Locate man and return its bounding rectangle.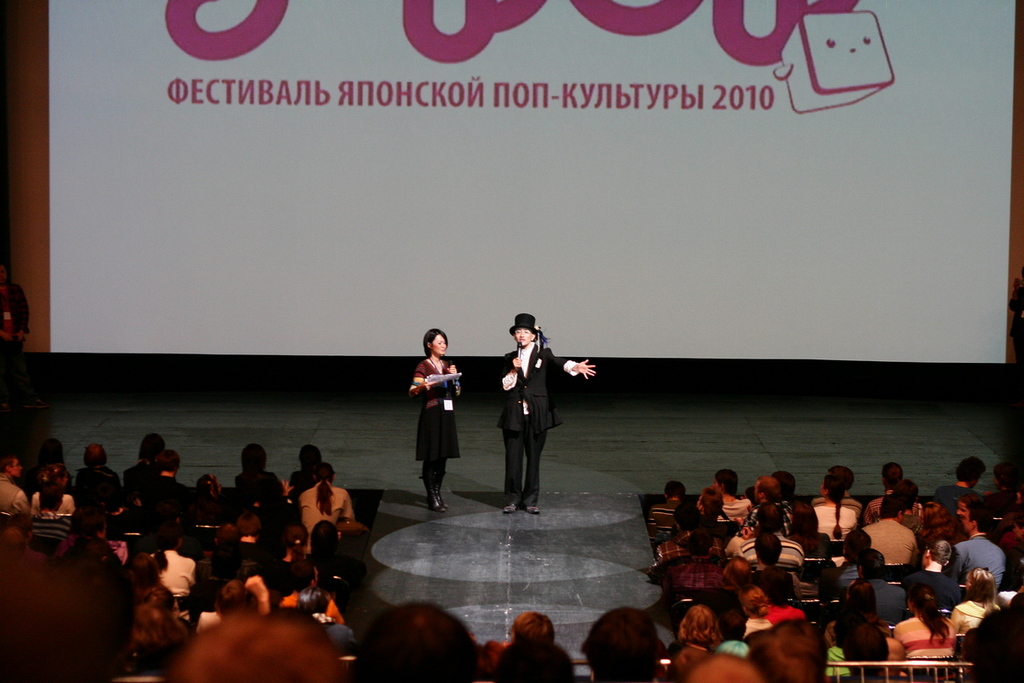
l=813, t=469, r=863, b=520.
